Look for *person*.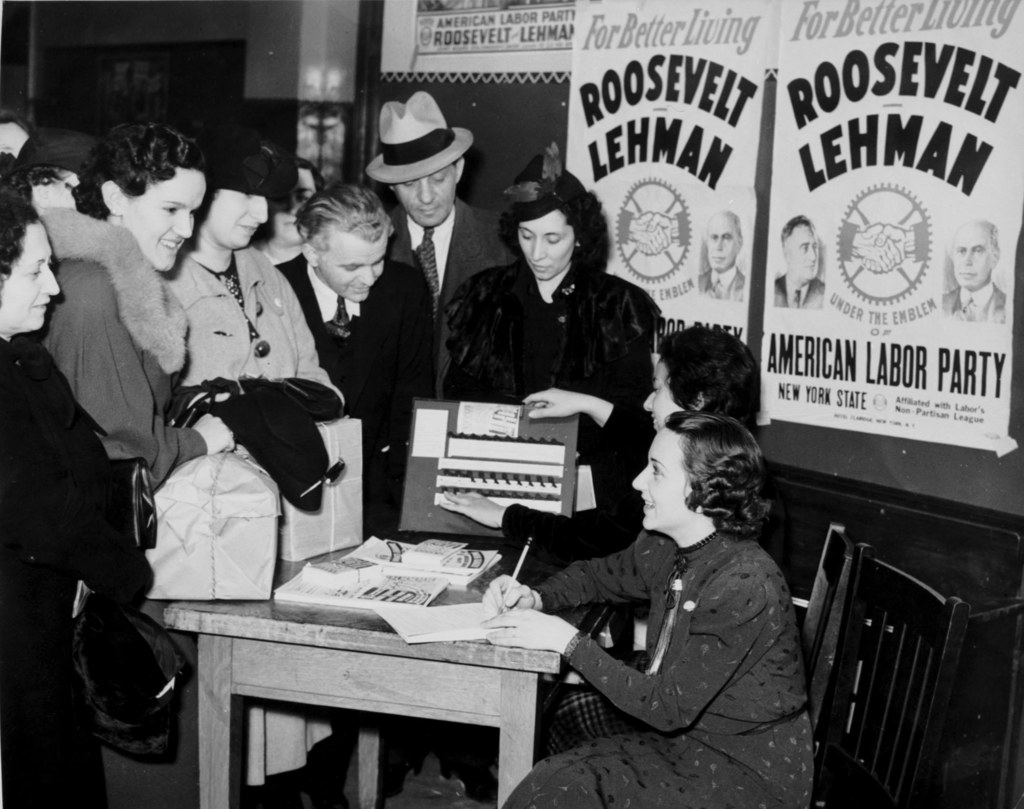
Found: (698,206,748,304).
